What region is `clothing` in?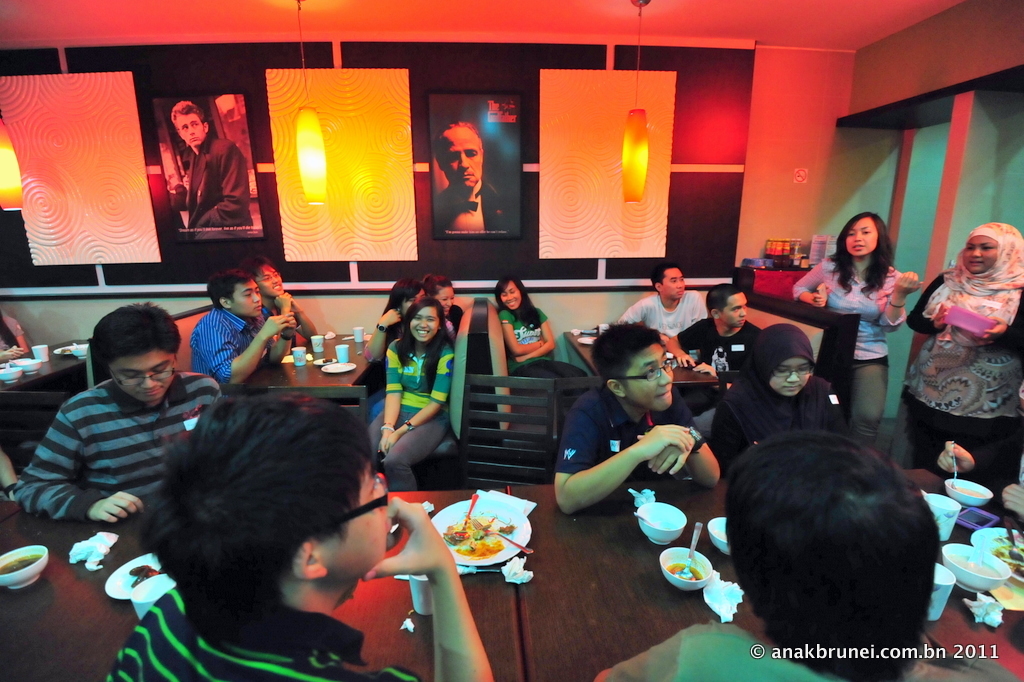
x1=792, y1=251, x2=909, y2=443.
